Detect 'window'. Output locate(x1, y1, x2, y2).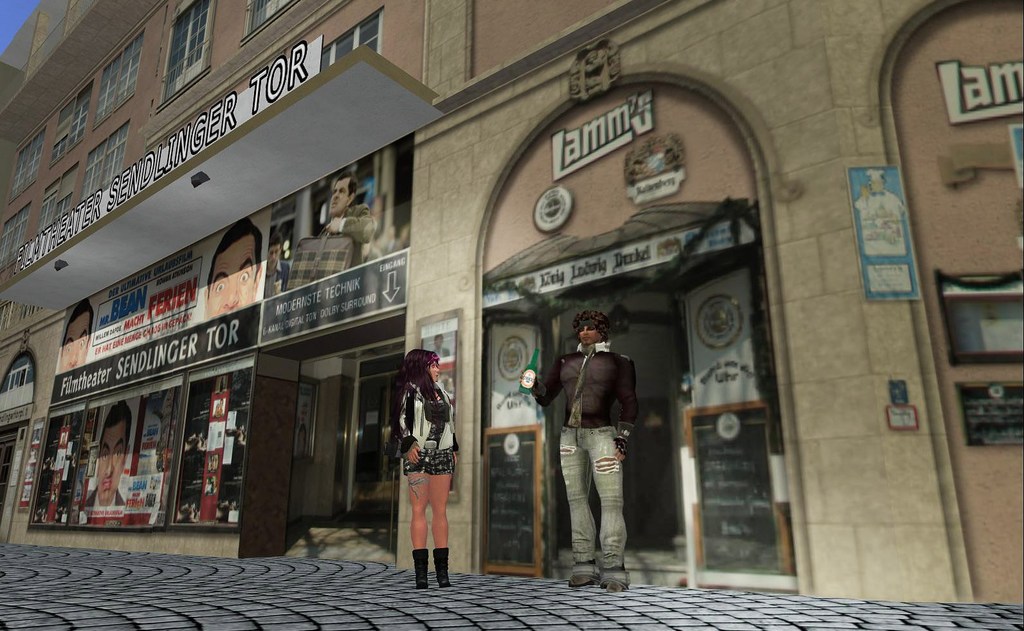
locate(5, 123, 47, 202).
